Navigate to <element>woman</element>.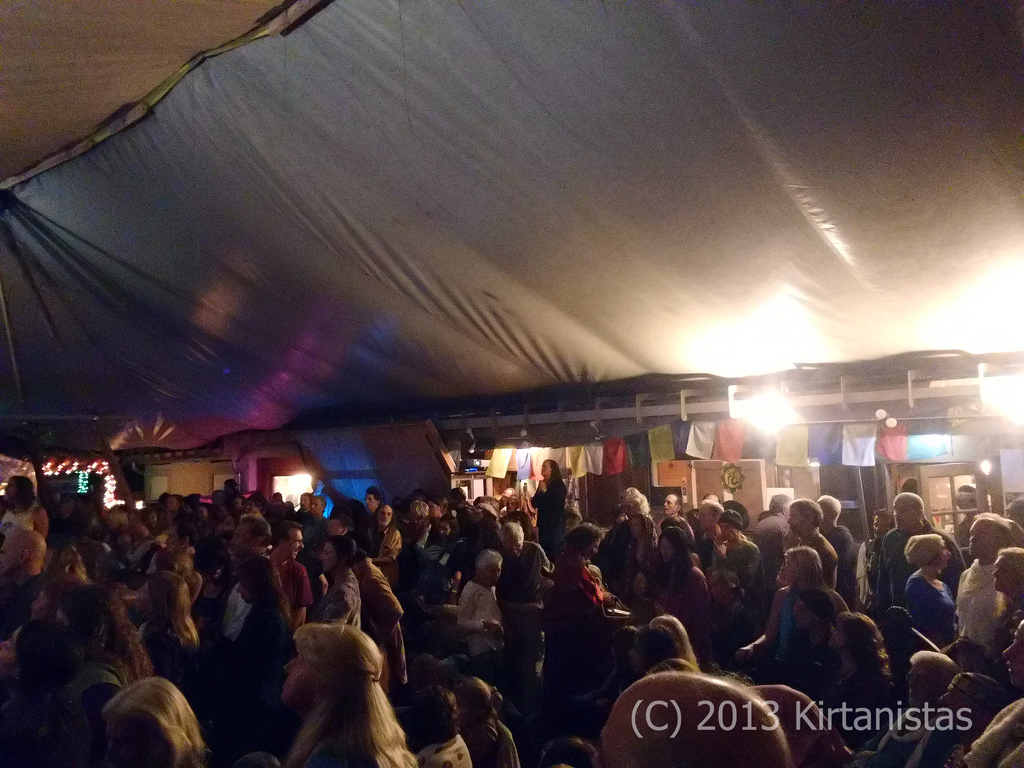
Navigation target: l=820, t=611, r=901, b=729.
